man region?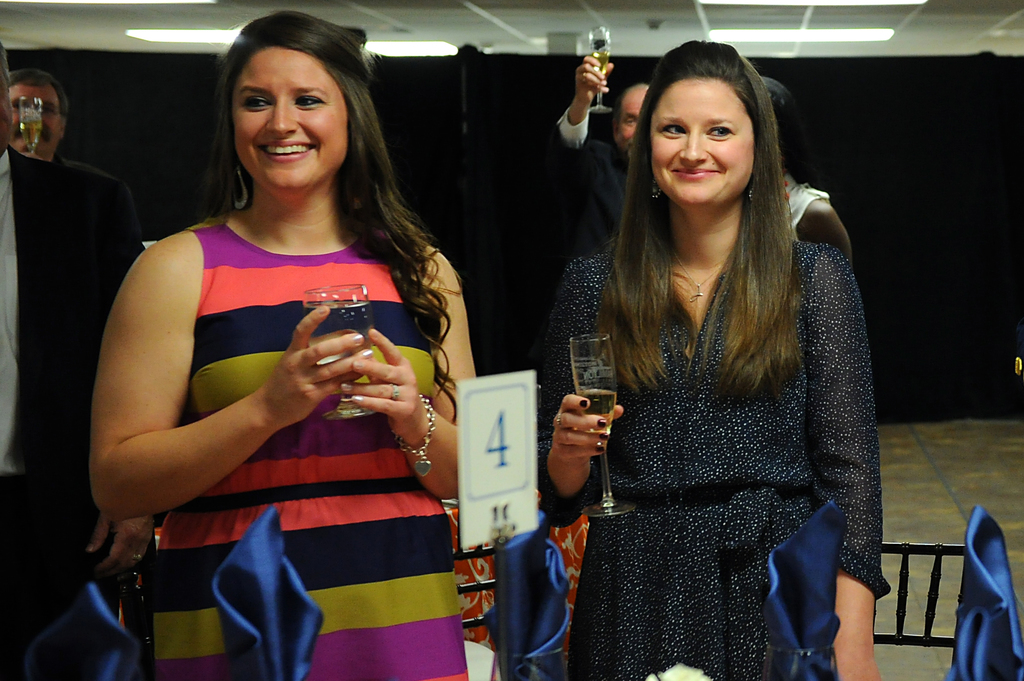
(0, 49, 148, 680)
